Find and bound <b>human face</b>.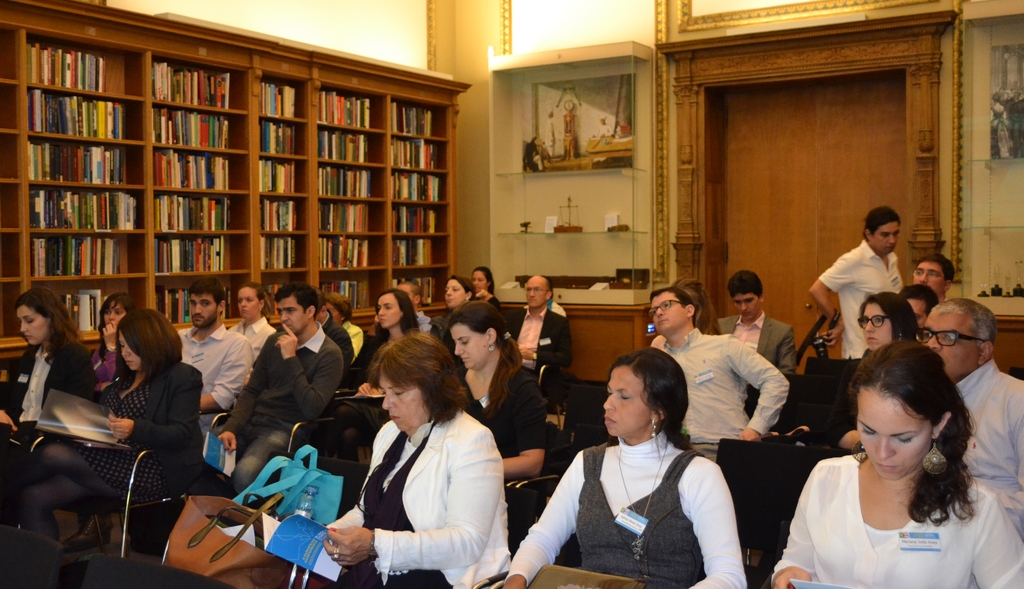
Bound: 602/364/652/441.
